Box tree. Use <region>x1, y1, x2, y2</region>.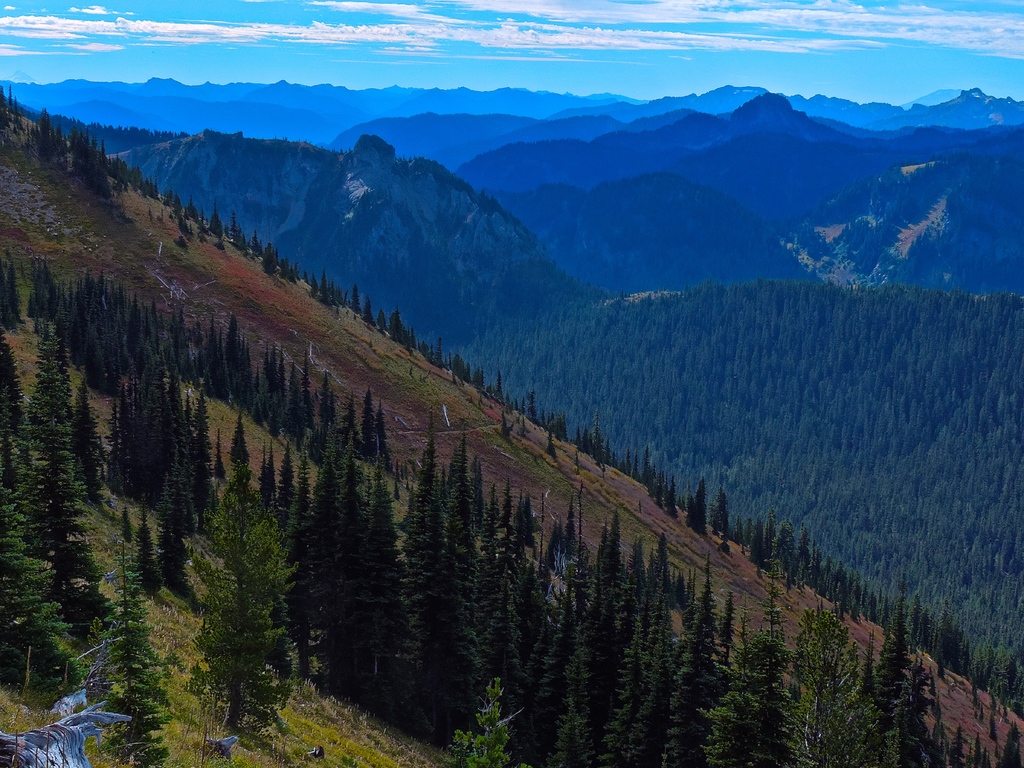
<region>546, 422, 557, 460</region>.
